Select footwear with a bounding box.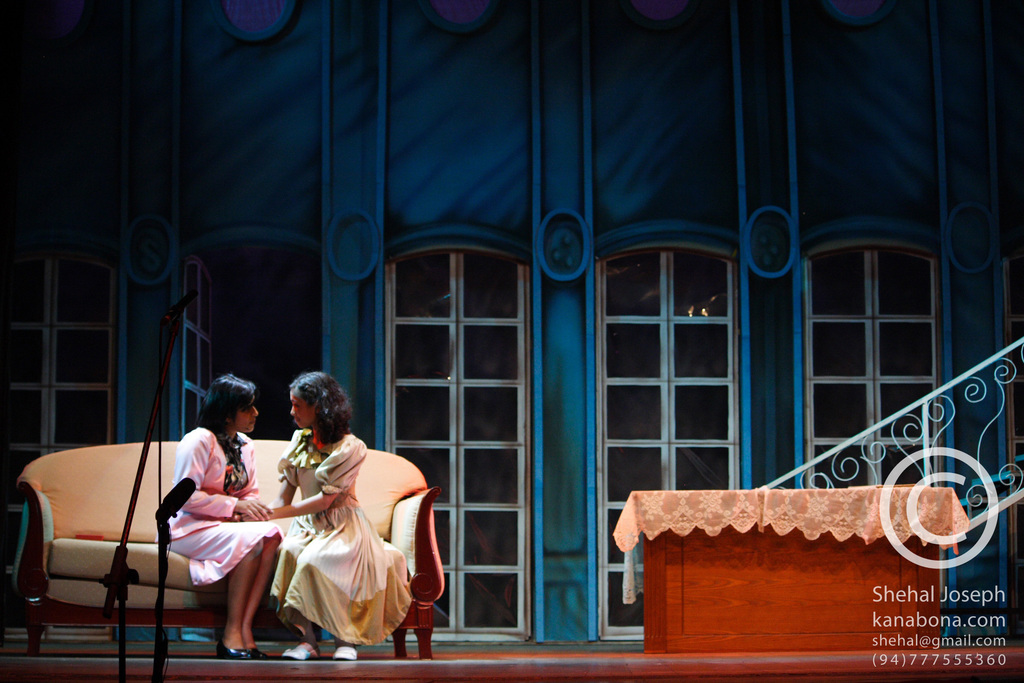
Rect(248, 646, 266, 659).
